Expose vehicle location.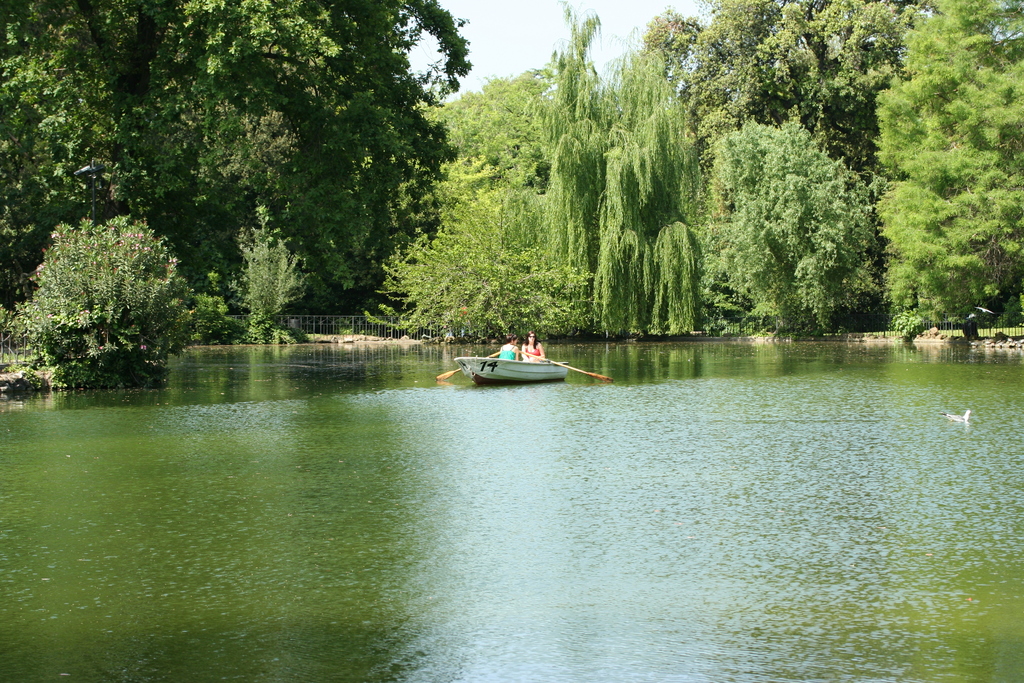
Exposed at detection(436, 336, 600, 394).
